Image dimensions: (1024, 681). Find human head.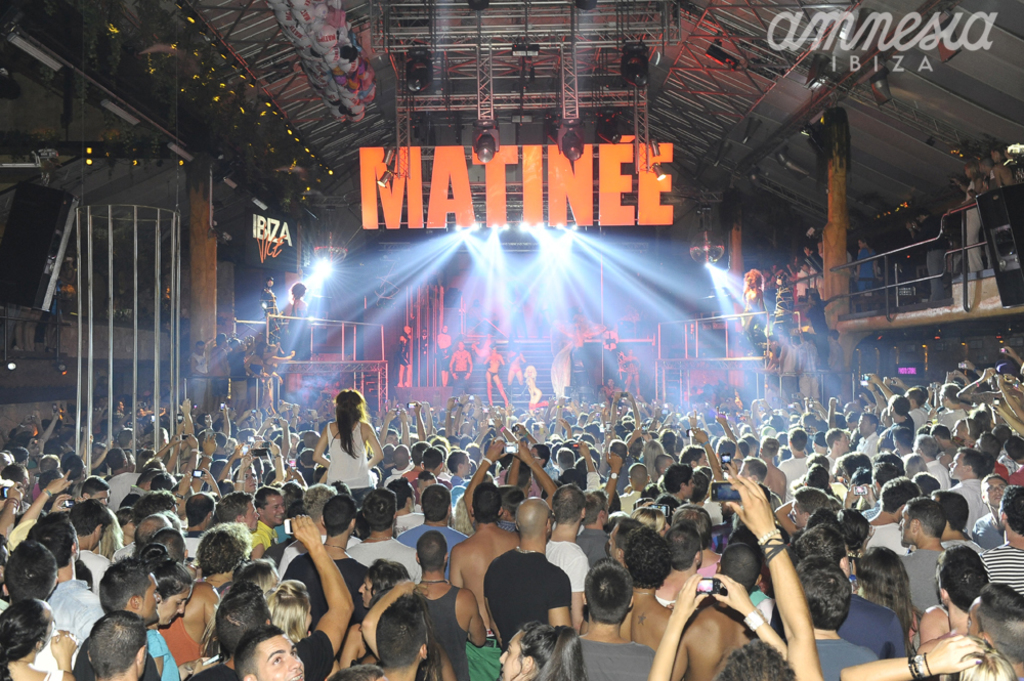
[x1=373, y1=601, x2=429, y2=670].
